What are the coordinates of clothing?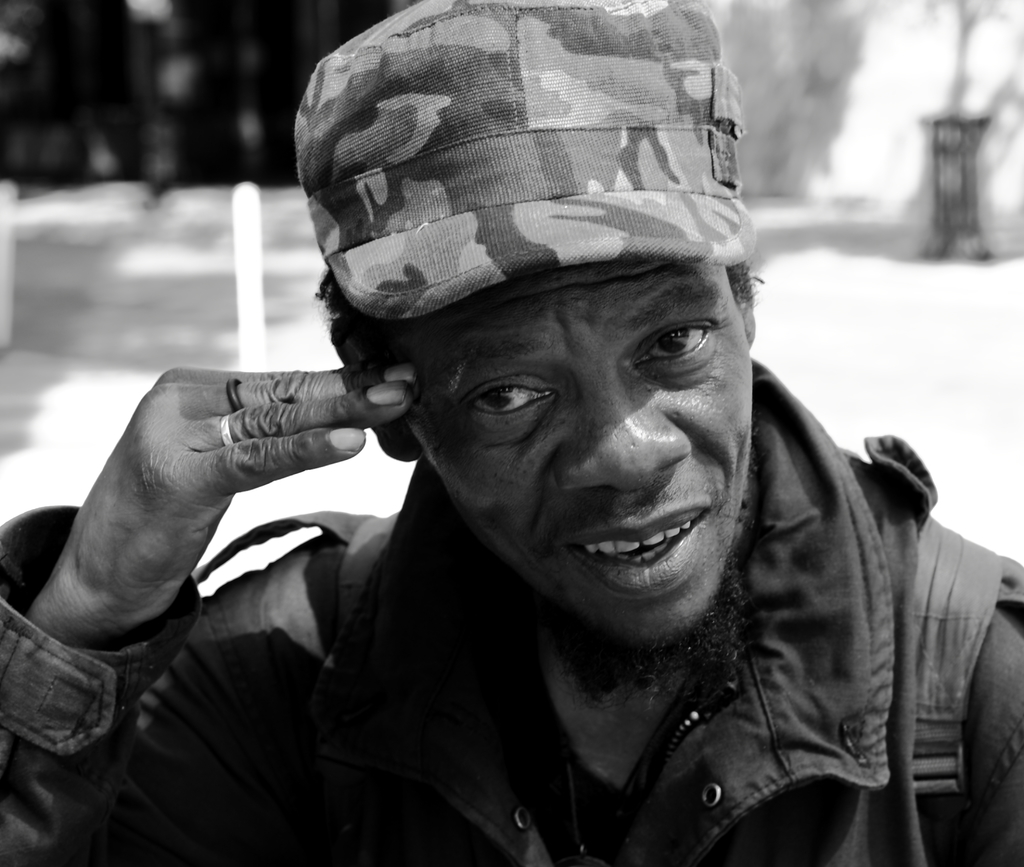
0/460/1023/866.
